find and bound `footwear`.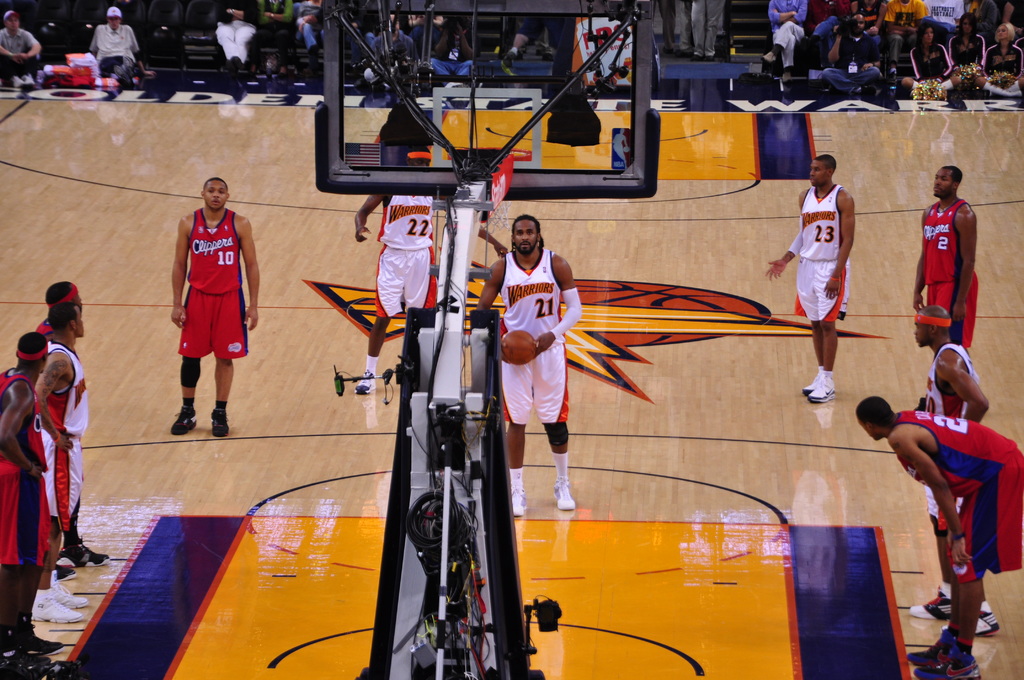
Bound: box(166, 409, 198, 434).
